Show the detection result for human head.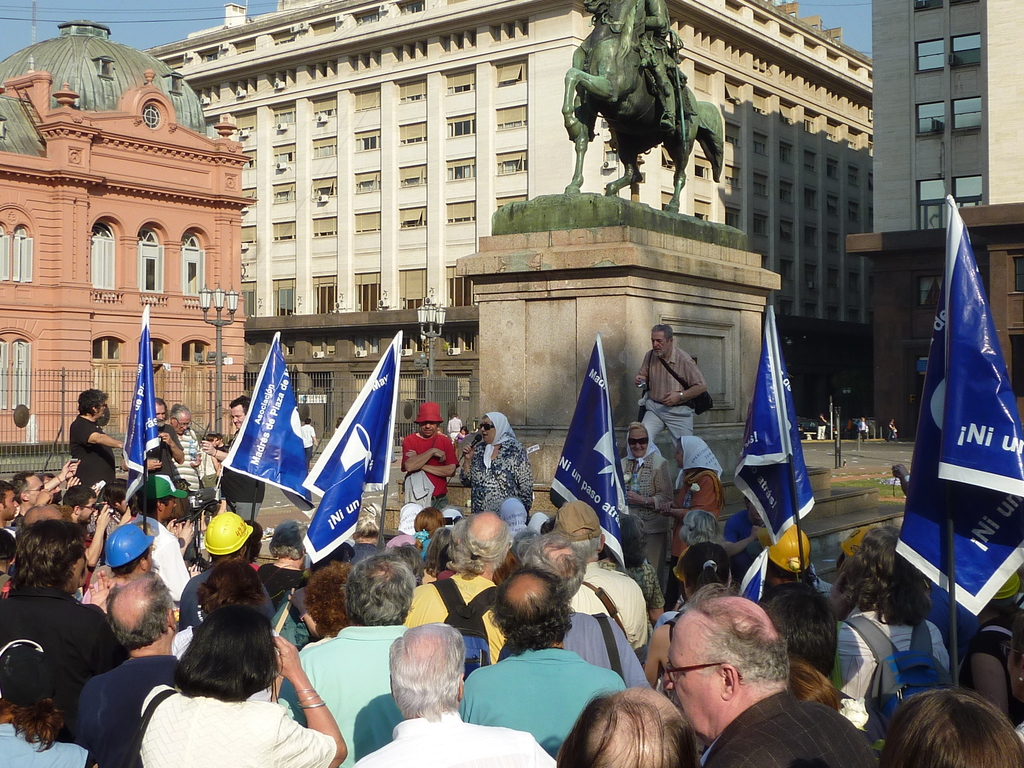
bbox=(675, 436, 710, 470).
